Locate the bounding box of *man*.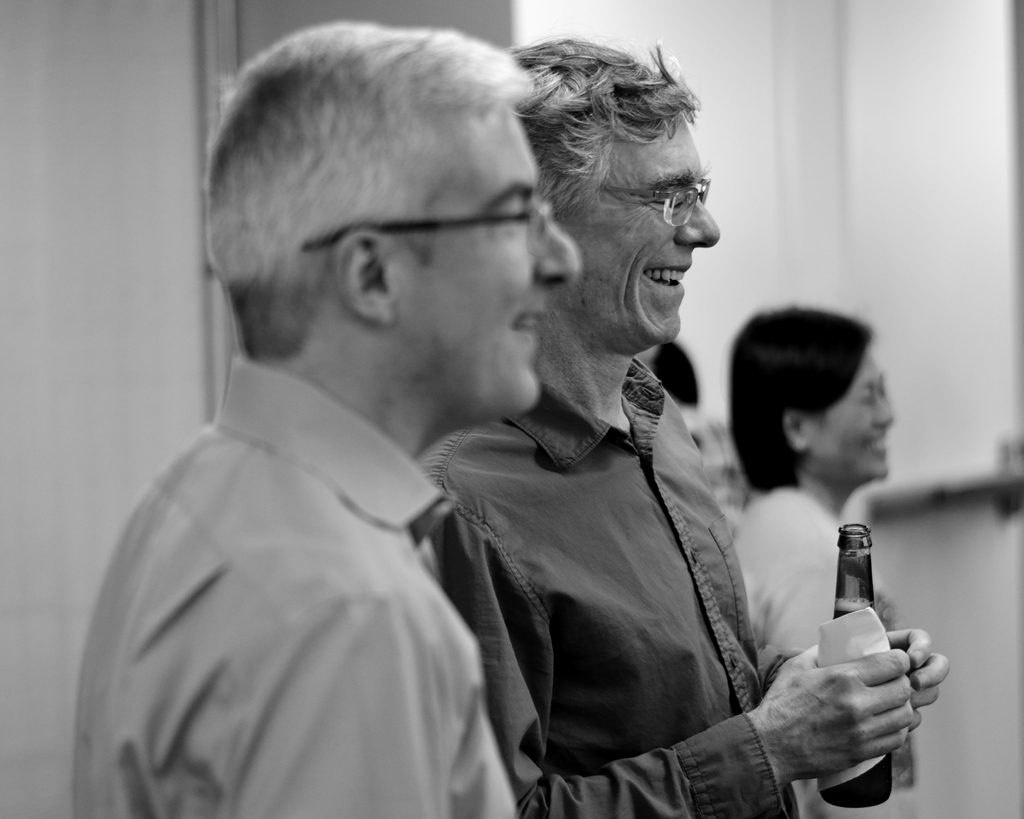
Bounding box: (left=70, top=17, right=582, bottom=818).
